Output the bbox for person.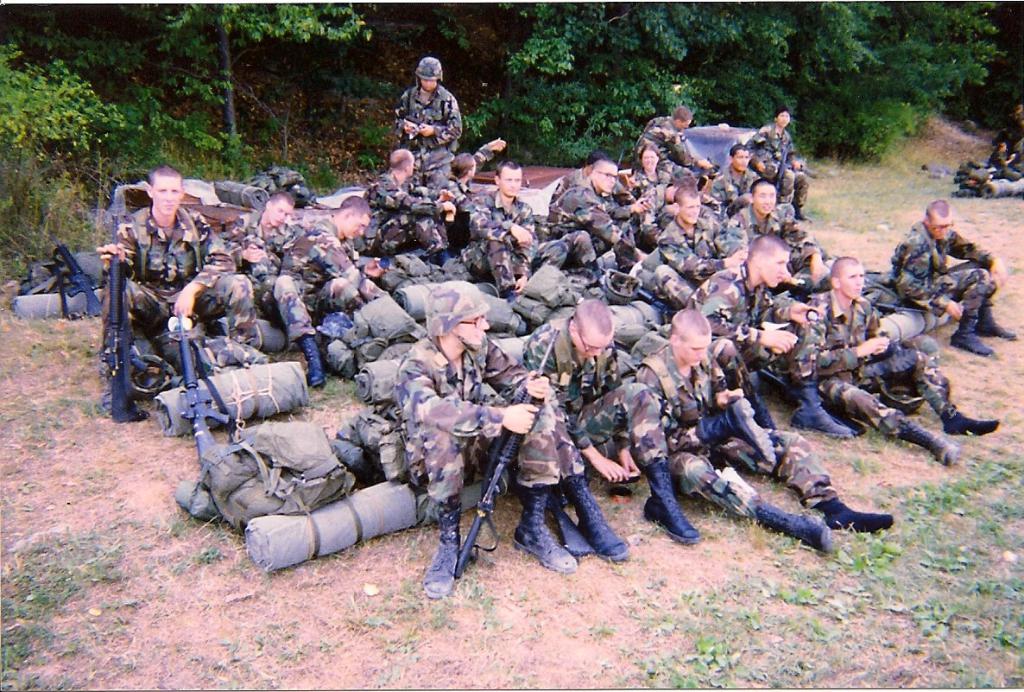
crop(626, 141, 674, 196).
